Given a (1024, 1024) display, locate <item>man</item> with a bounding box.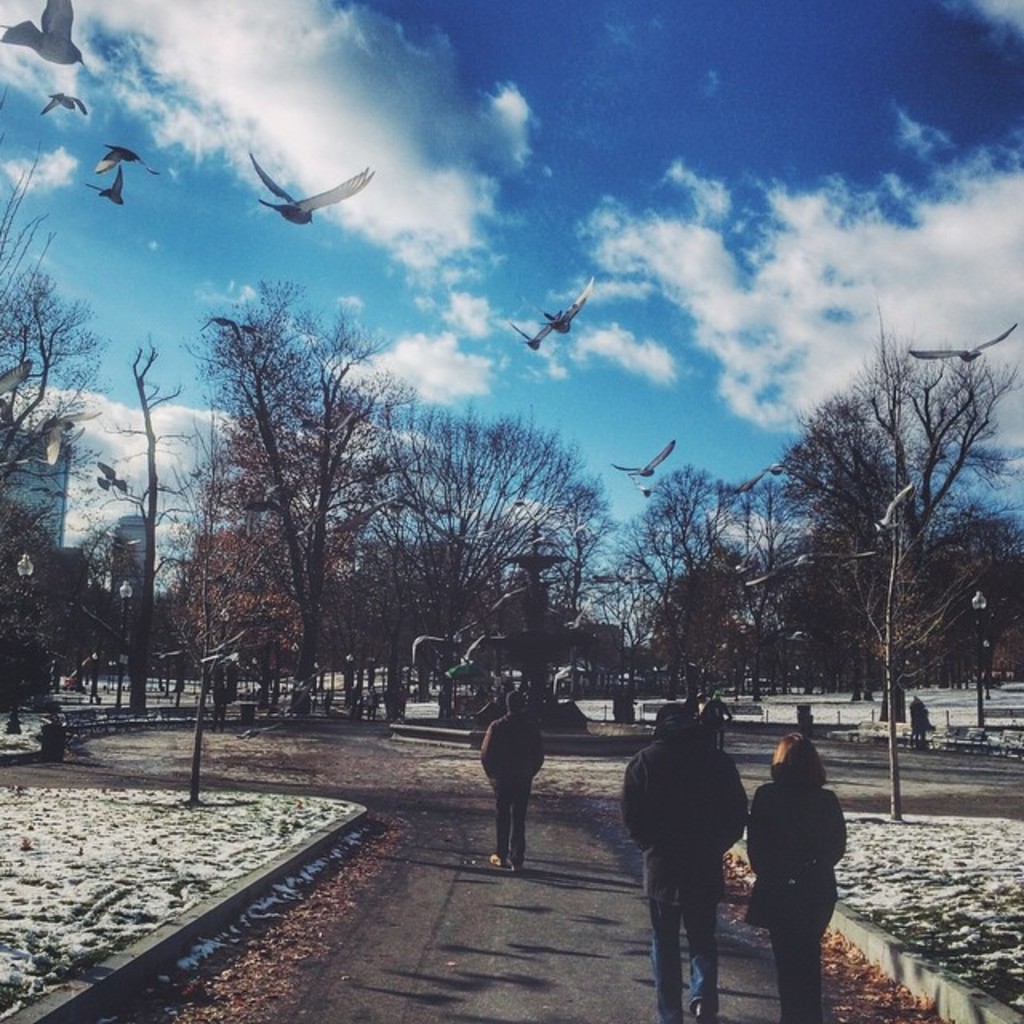
Located: rect(699, 691, 734, 749).
